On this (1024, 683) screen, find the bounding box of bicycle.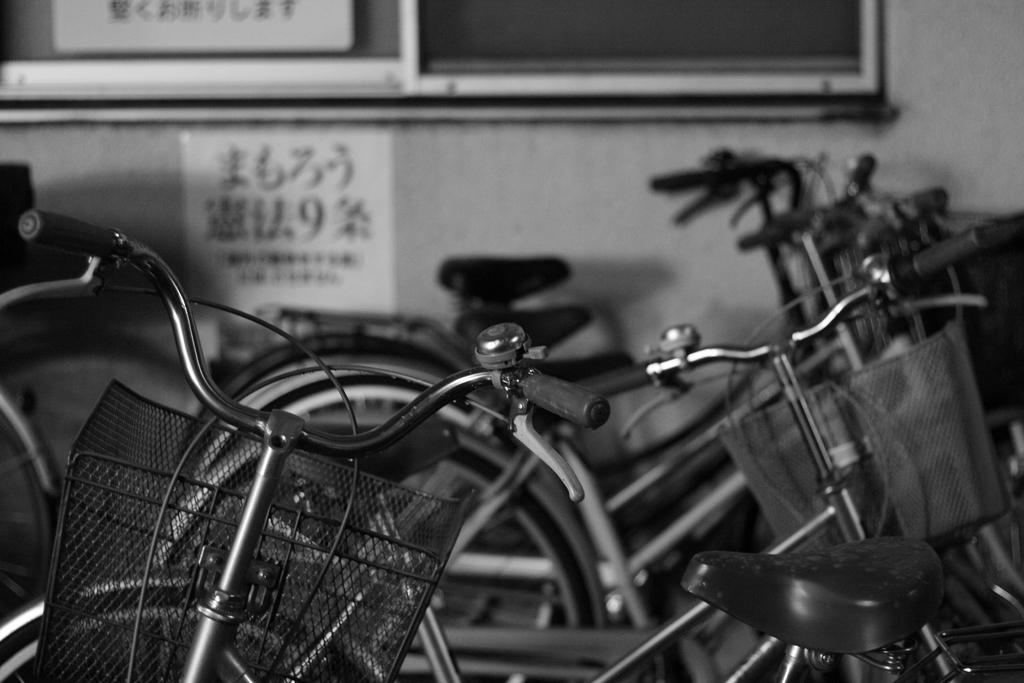
Bounding box: BBox(4, 209, 1023, 682).
